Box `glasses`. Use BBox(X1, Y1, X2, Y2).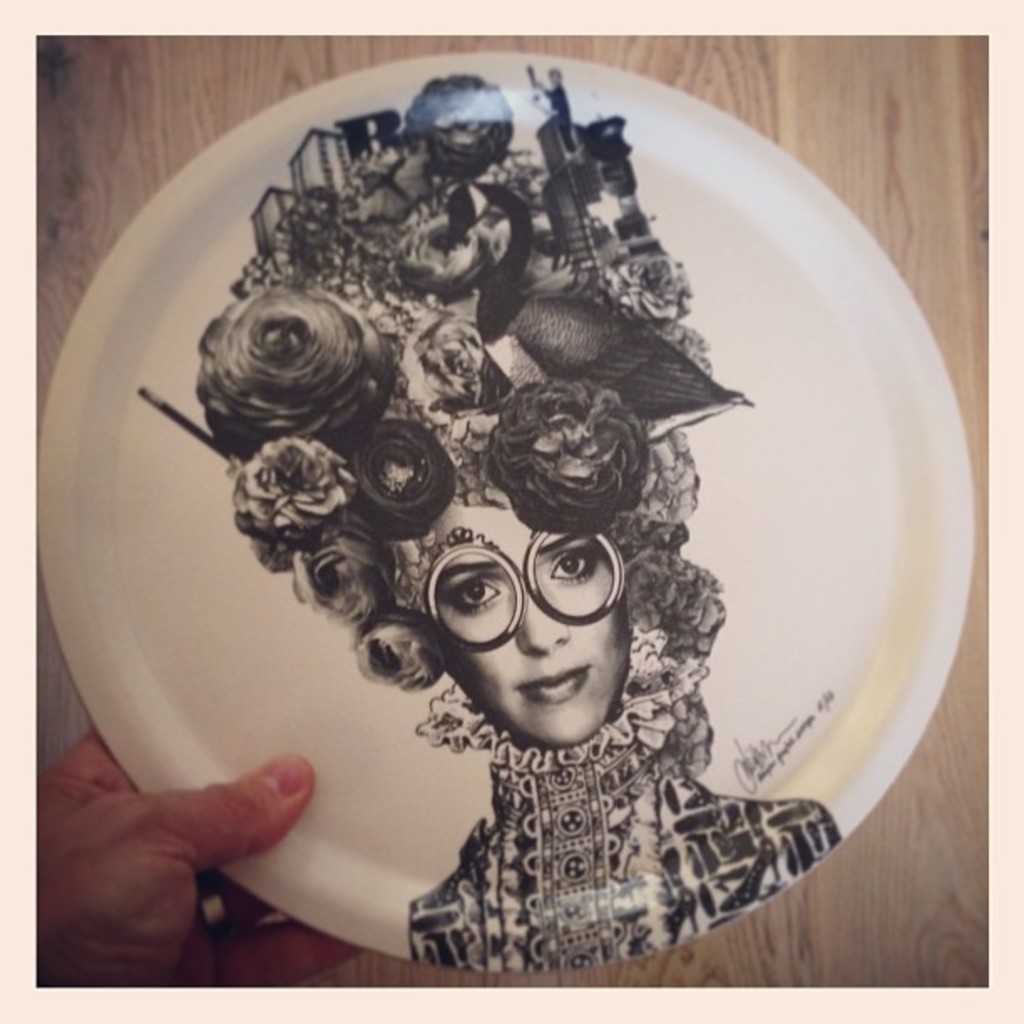
BBox(428, 529, 624, 651).
